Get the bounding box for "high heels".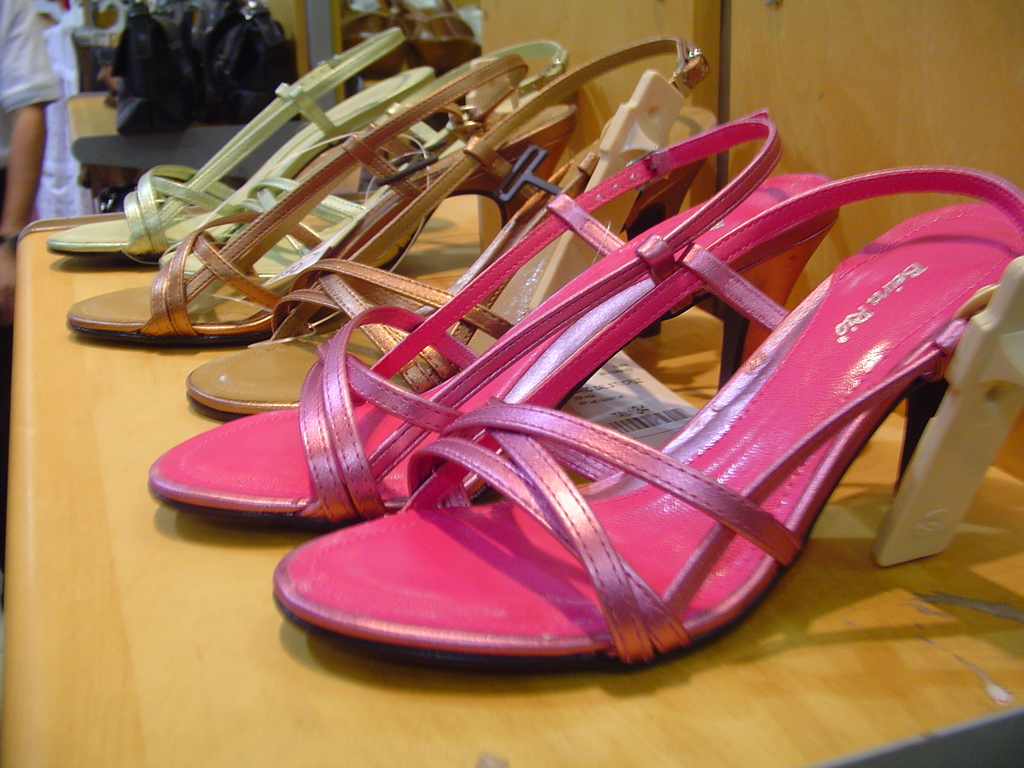
(x1=65, y1=56, x2=579, y2=345).
